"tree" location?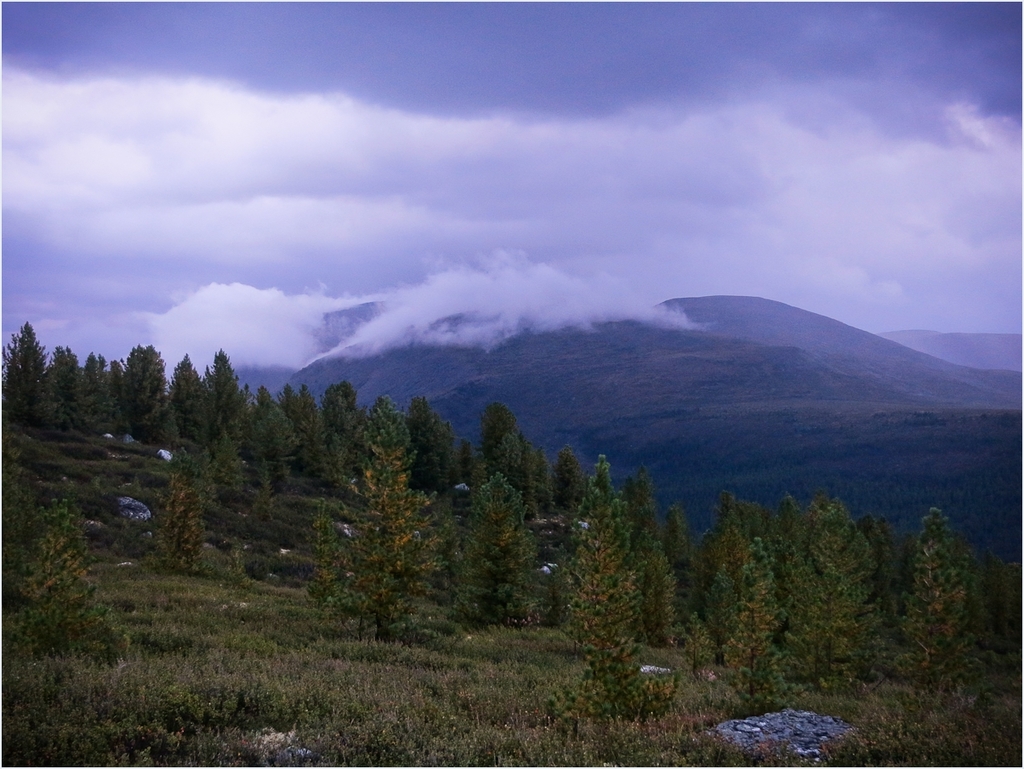
x1=34 y1=345 x2=87 y2=433
